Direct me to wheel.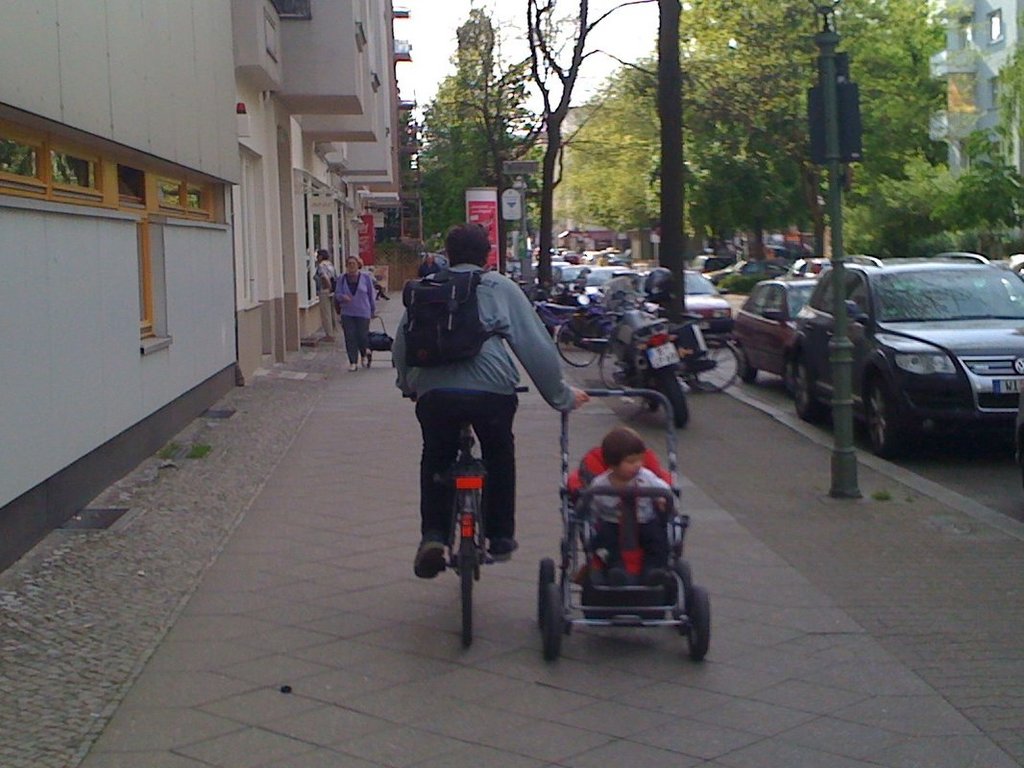
Direction: pyautogui.locateOnScreen(462, 489, 475, 653).
